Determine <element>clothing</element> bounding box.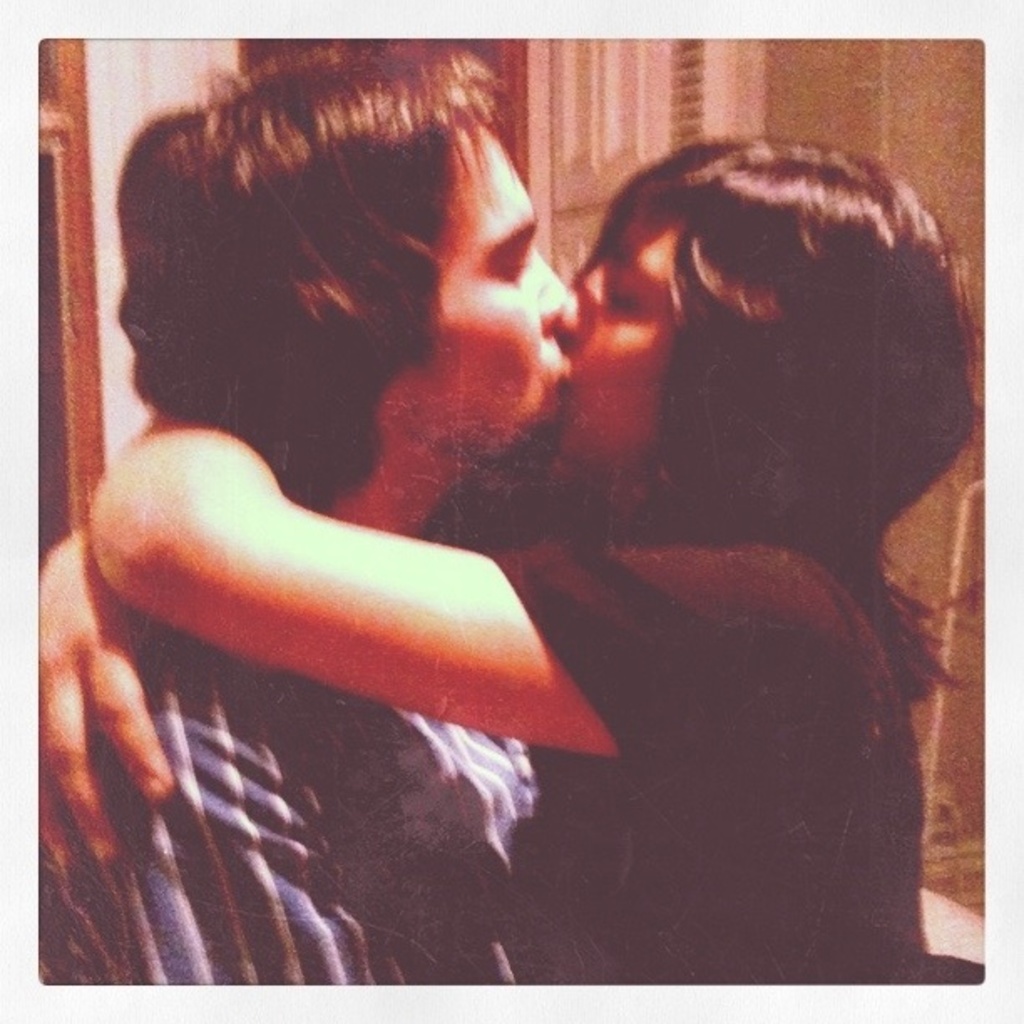
Determined: box=[485, 524, 934, 987].
